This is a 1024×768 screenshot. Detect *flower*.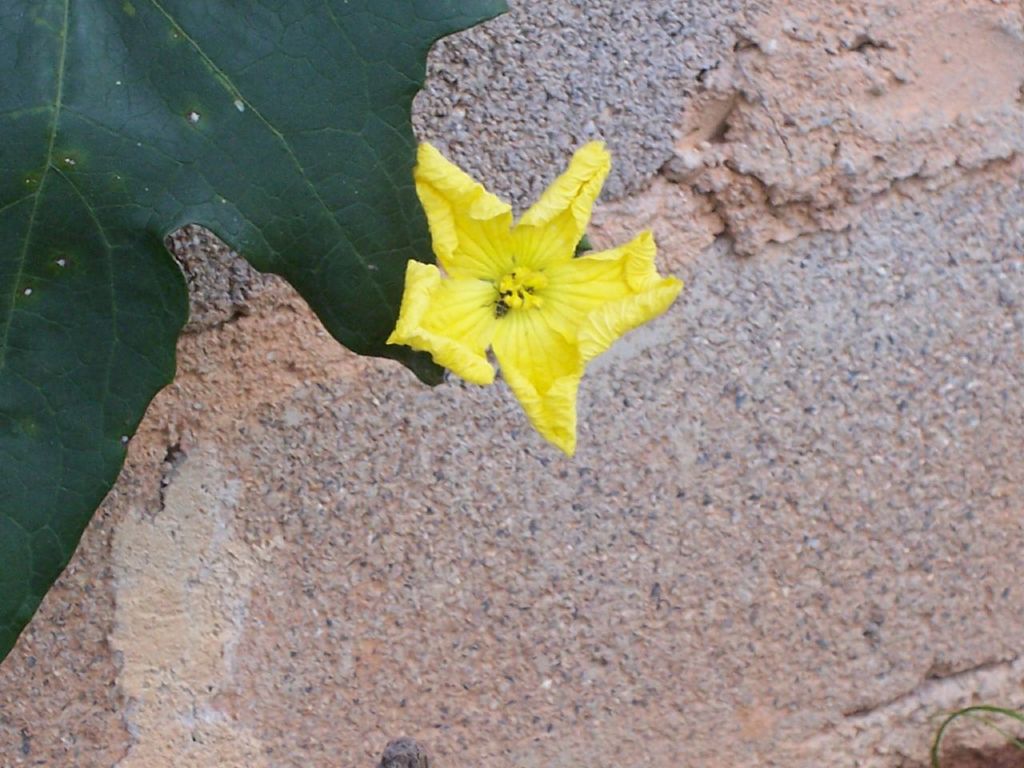
pyautogui.locateOnScreen(380, 134, 663, 428).
